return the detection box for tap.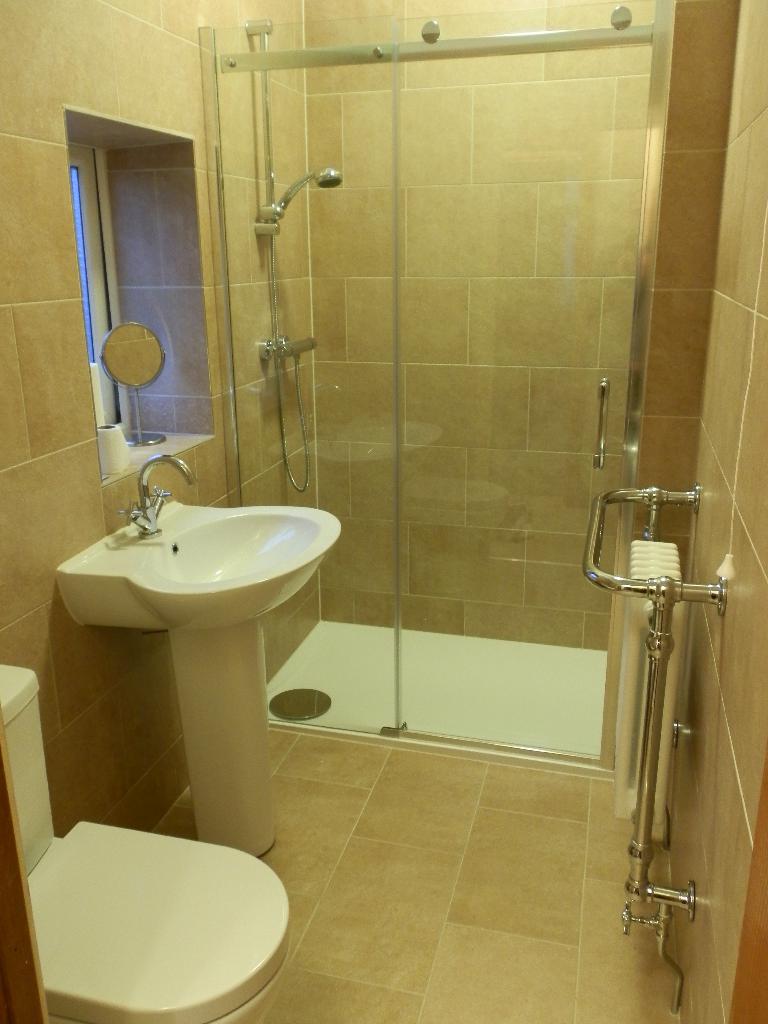
box=[121, 449, 200, 540].
